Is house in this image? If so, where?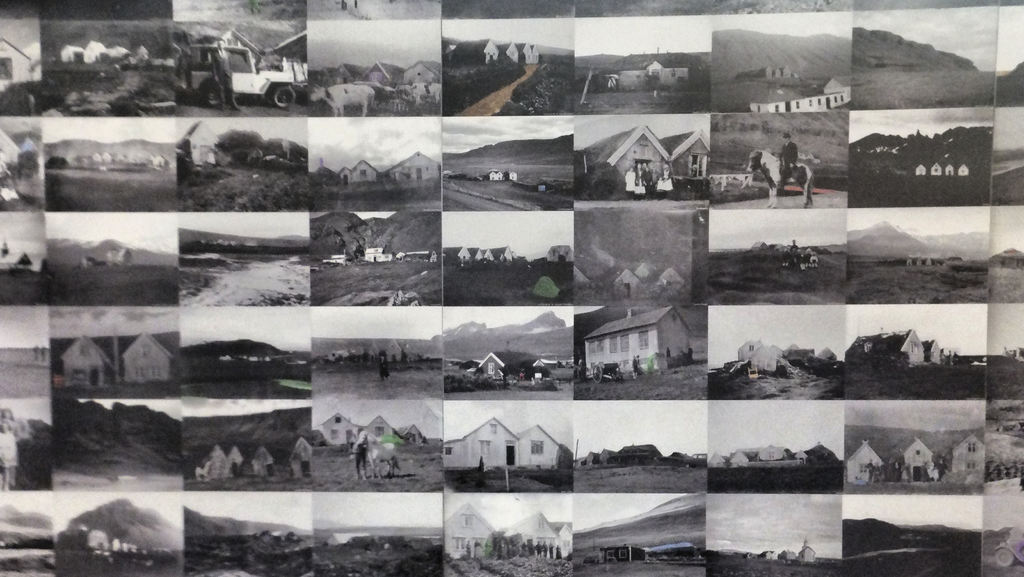
Yes, at <bbox>307, 404, 431, 450</bbox>.
